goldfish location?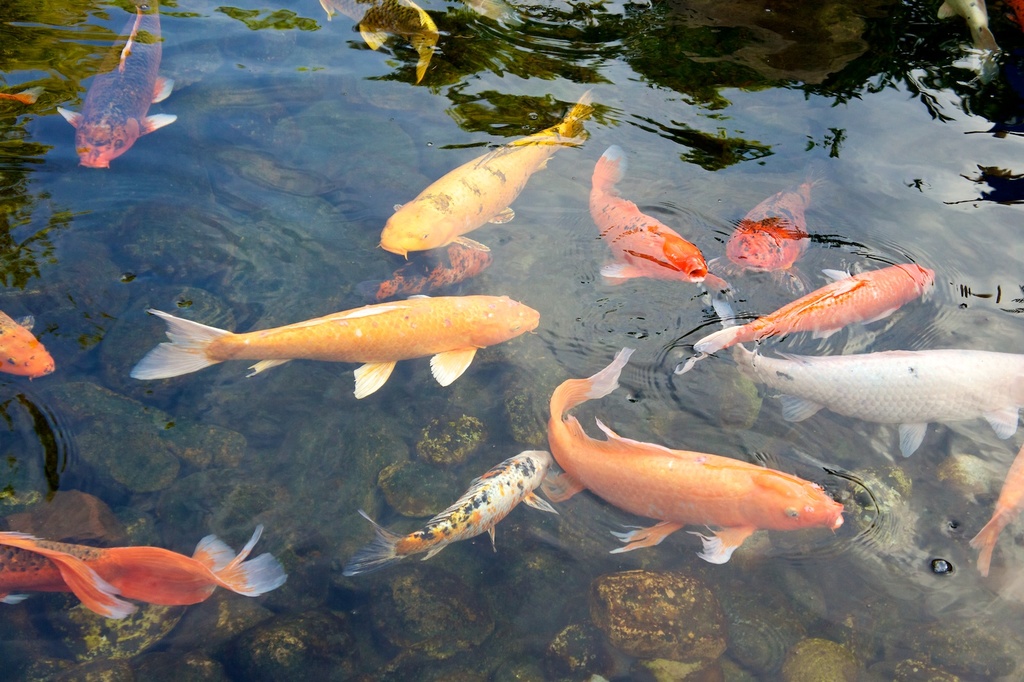
[585, 138, 710, 286]
